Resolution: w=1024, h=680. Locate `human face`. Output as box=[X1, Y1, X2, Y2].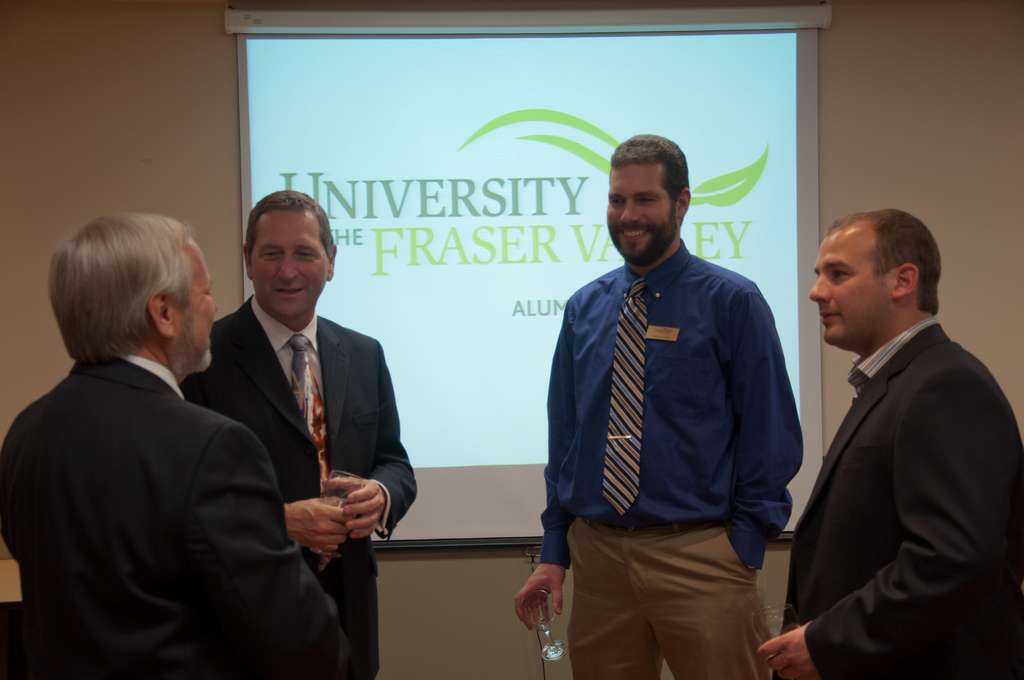
box=[611, 159, 678, 270].
